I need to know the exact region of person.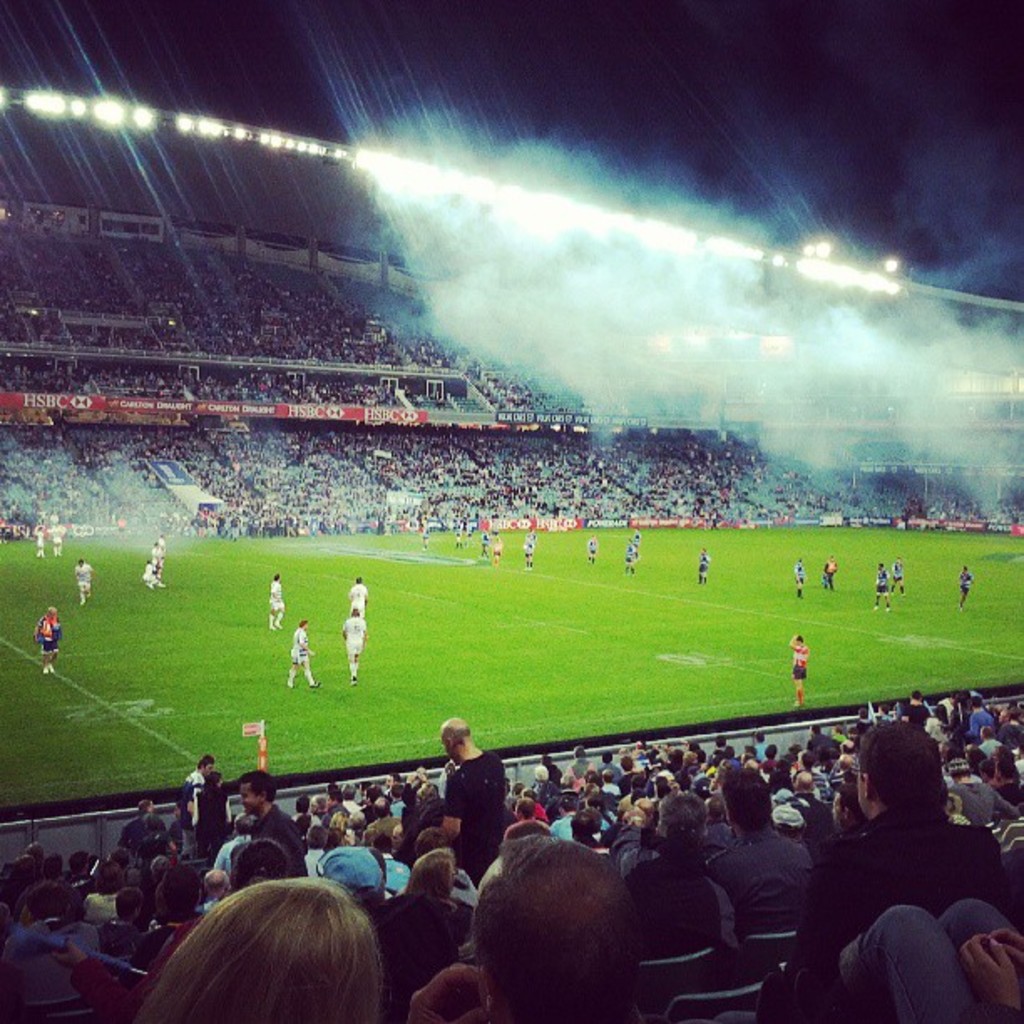
Region: [522,539,539,562].
